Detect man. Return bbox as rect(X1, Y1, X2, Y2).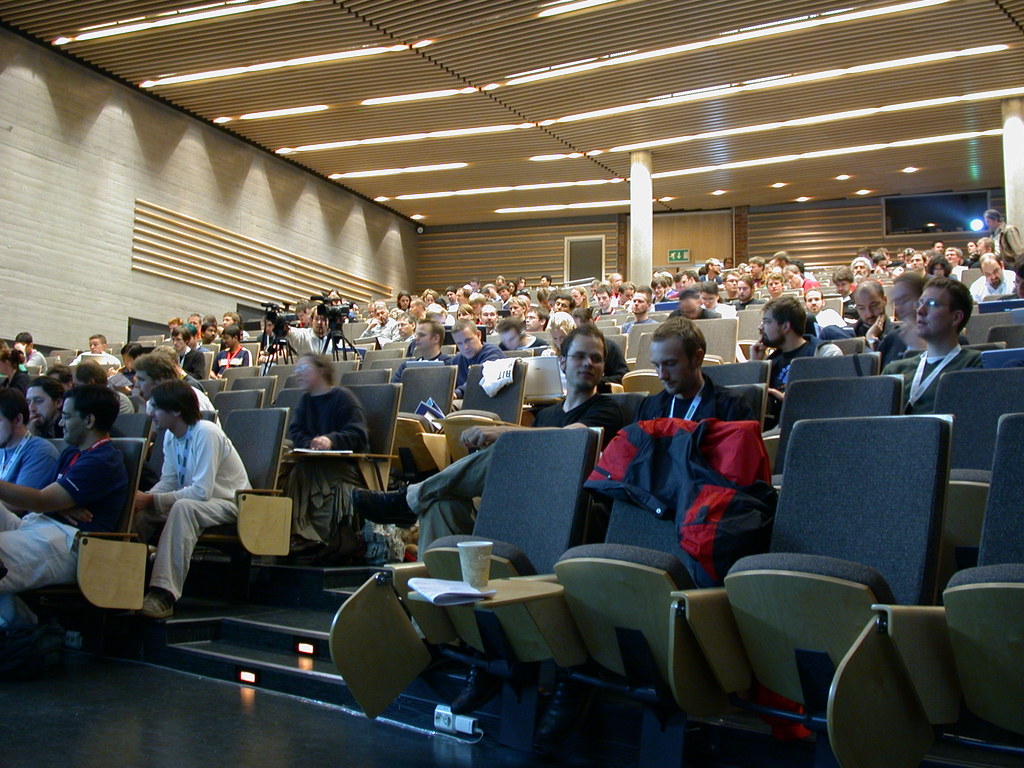
rect(354, 322, 628, 650).
